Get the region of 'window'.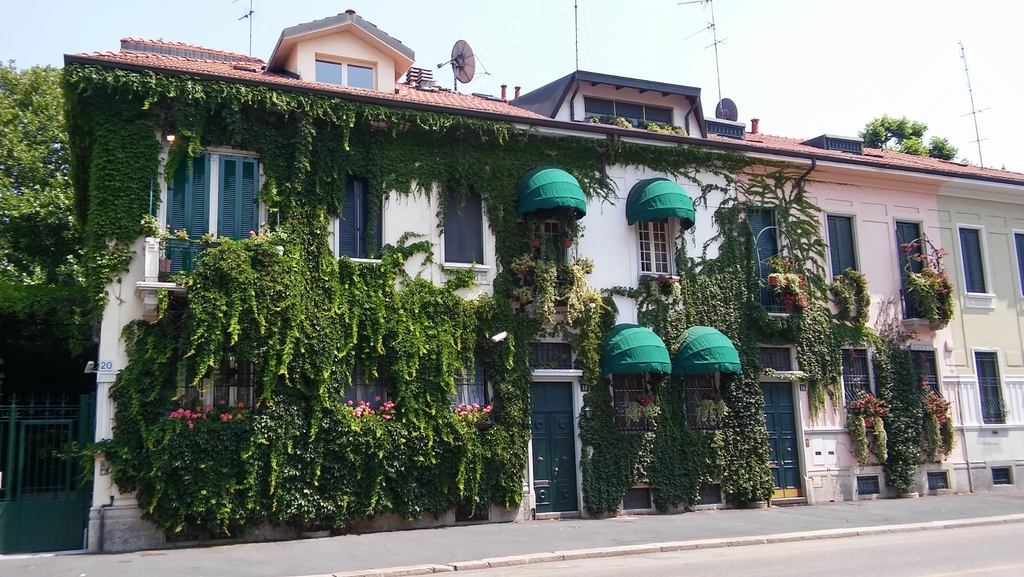
Rect(956, 227, 989, 304).
